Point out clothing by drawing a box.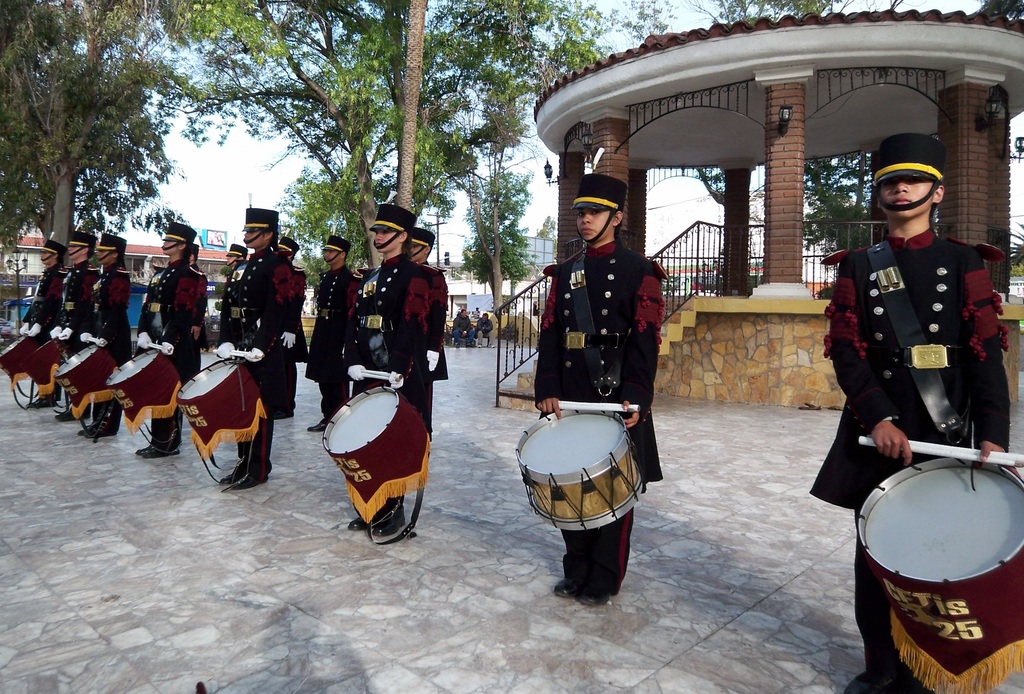
locate(186, 264, 209, 380).
